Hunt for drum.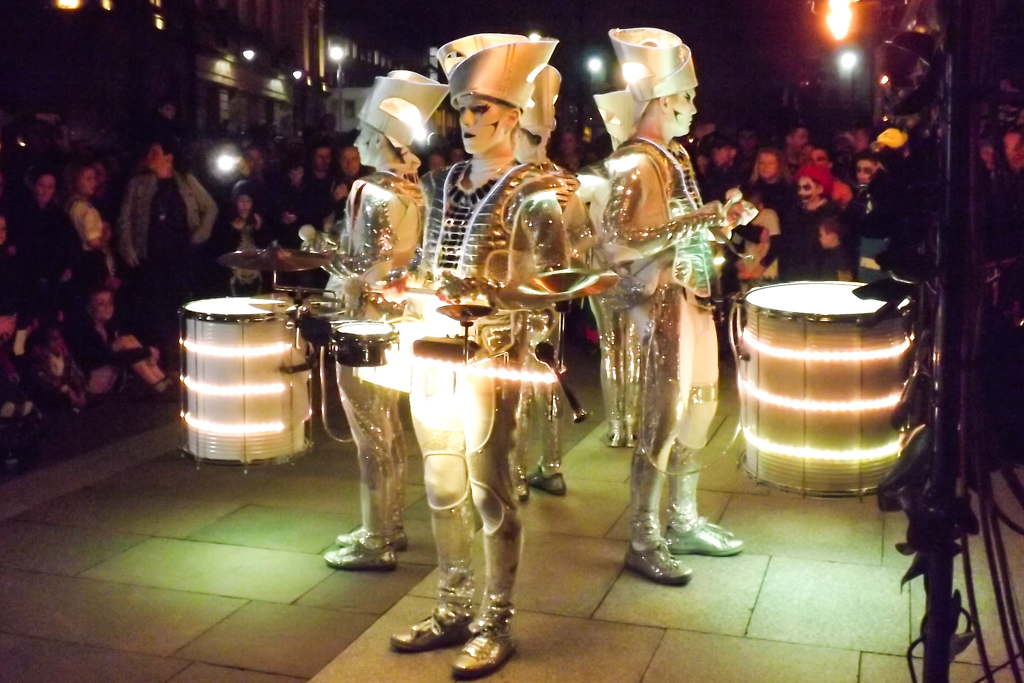
Hunted down at {"left": 724, "top": 266, "right": 934, "bottom": 500}.
